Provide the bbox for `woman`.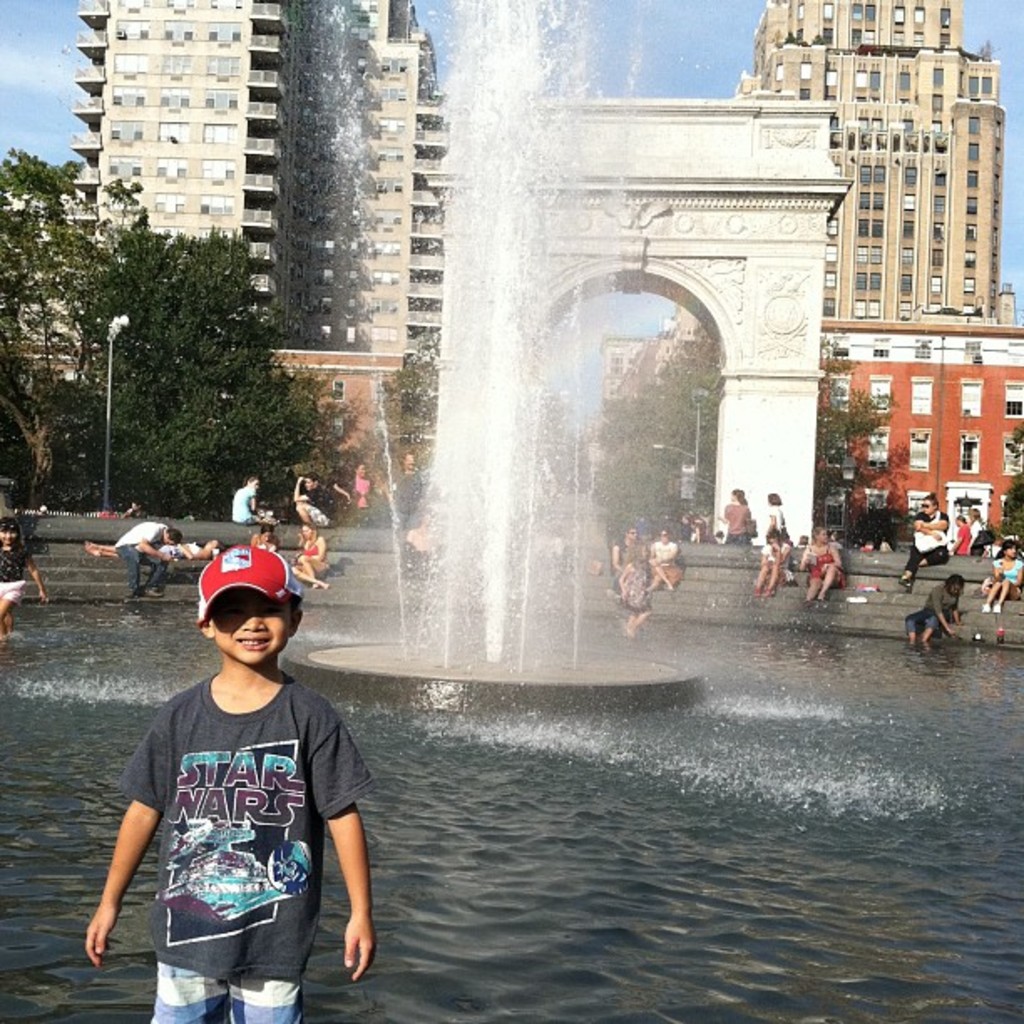
[751,525,790,599].
